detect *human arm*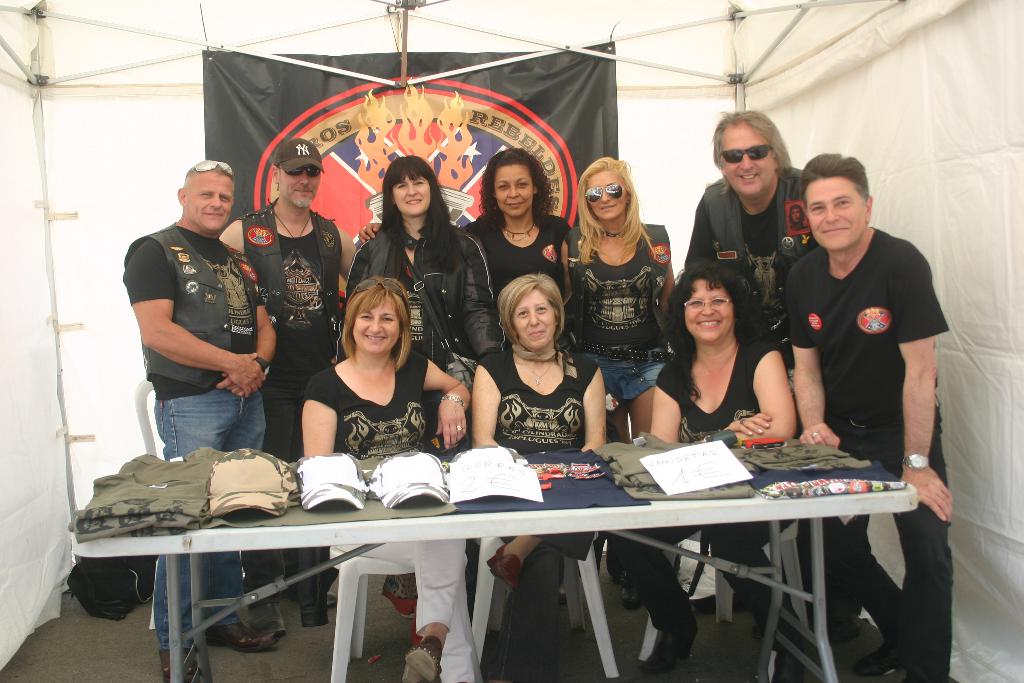
<region>337, 223, 360, 284</region>
